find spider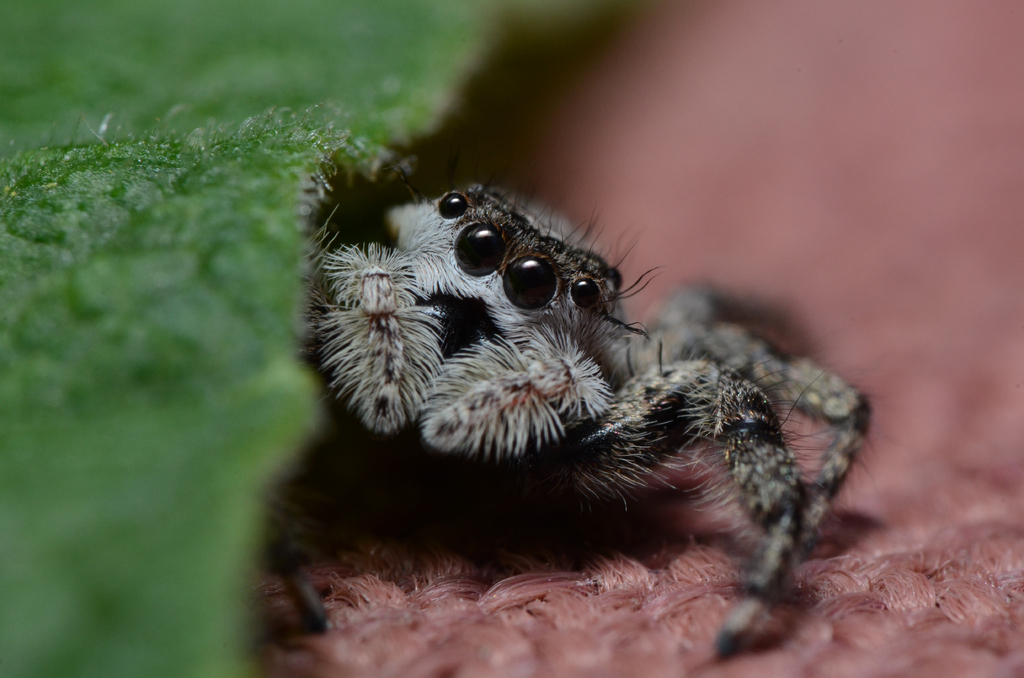
box=[302, 169, 884, 662]
